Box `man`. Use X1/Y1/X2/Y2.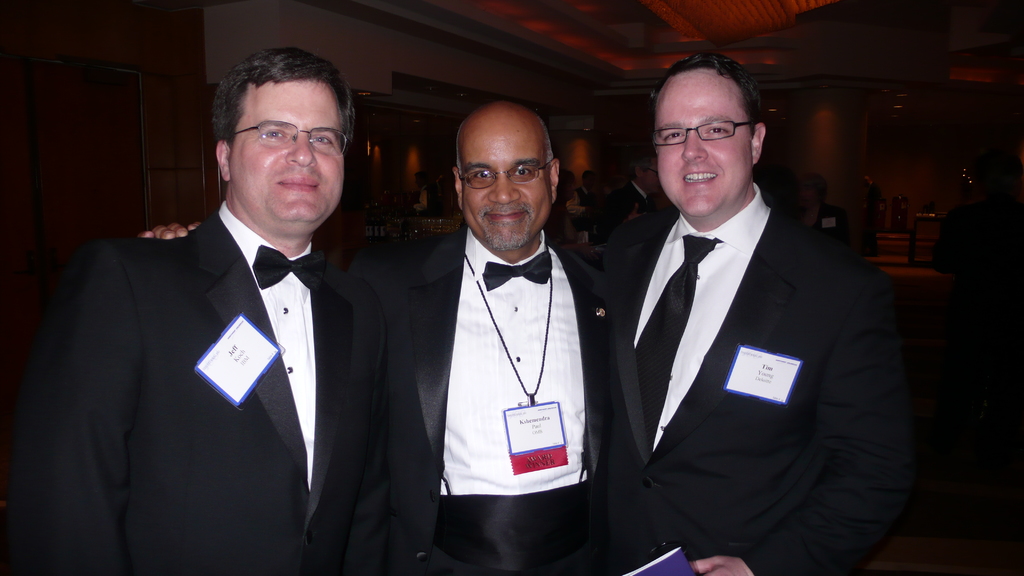
129/97/646/575.
